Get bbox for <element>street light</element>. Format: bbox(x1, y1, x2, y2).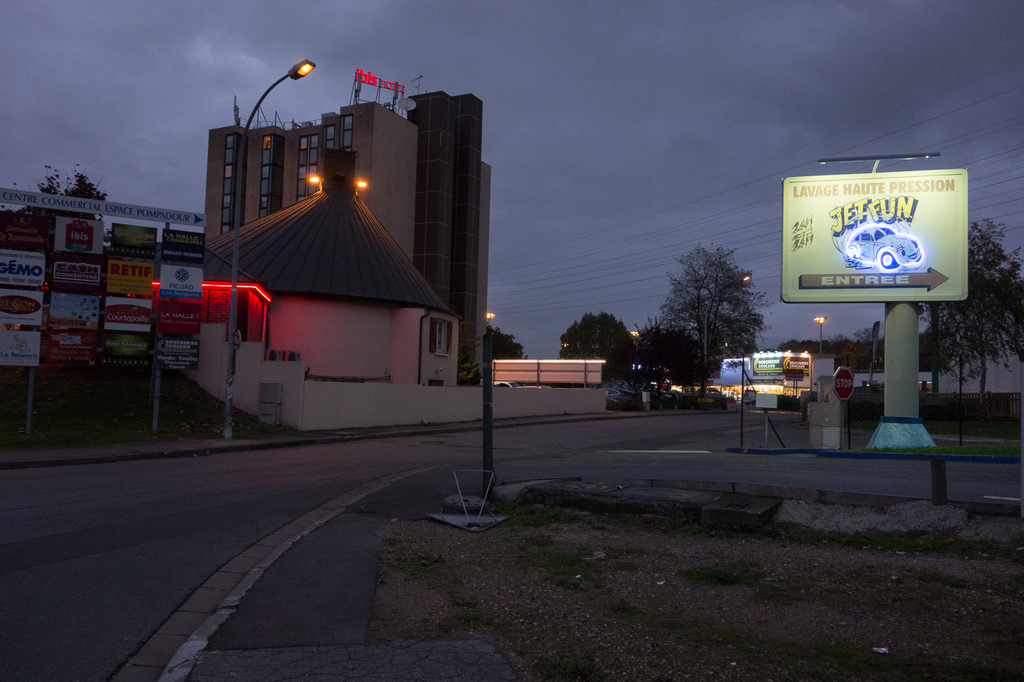
bbox(629, 329, 641, 357).
